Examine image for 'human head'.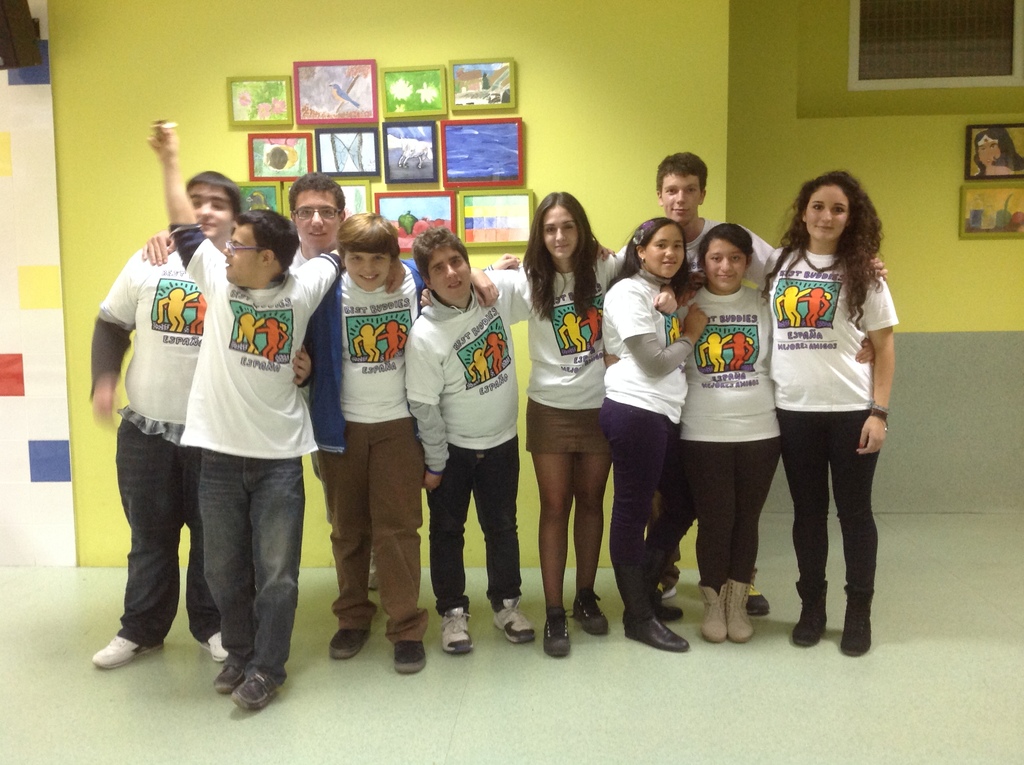
Examination result: [969,123,1023,173].
